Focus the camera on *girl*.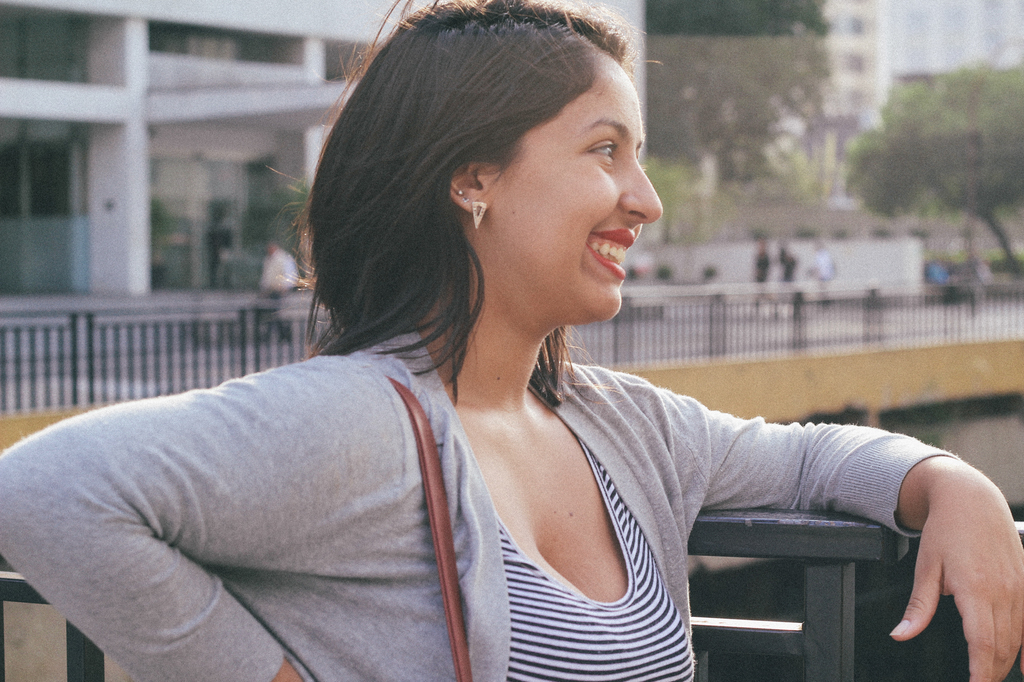
Focus region: [0, 0, 1023, 681].
